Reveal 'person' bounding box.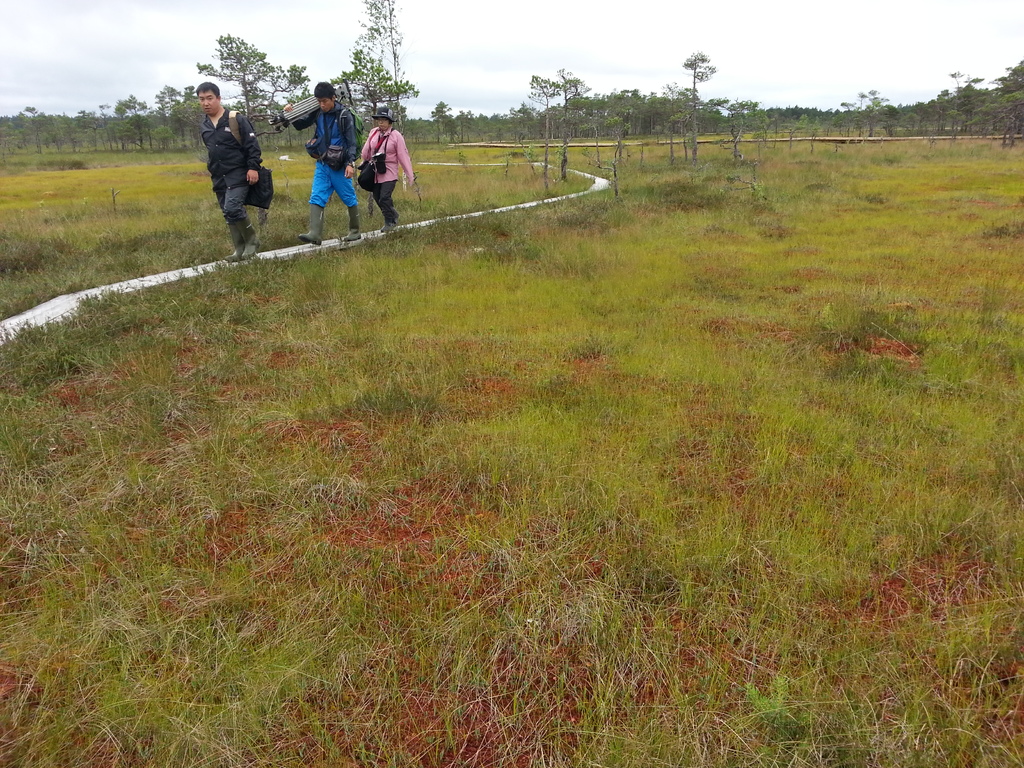
Revealed: locate(349, 95, 405, 226).
